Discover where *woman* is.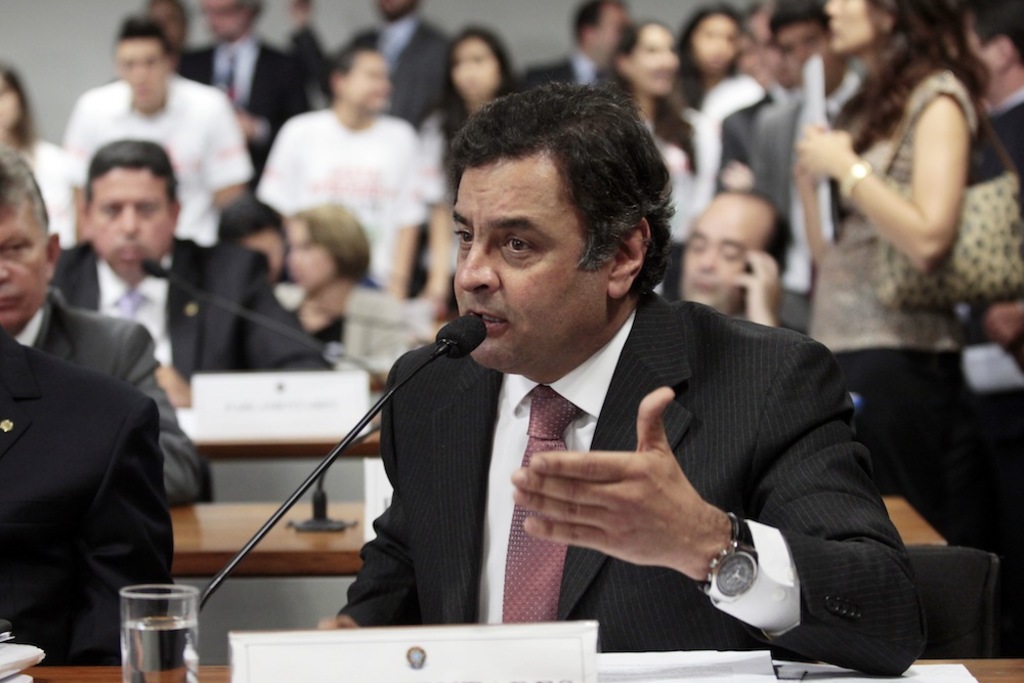
Discovered at pyautogui.locateOnScreen(599, 25, 727, 296).
